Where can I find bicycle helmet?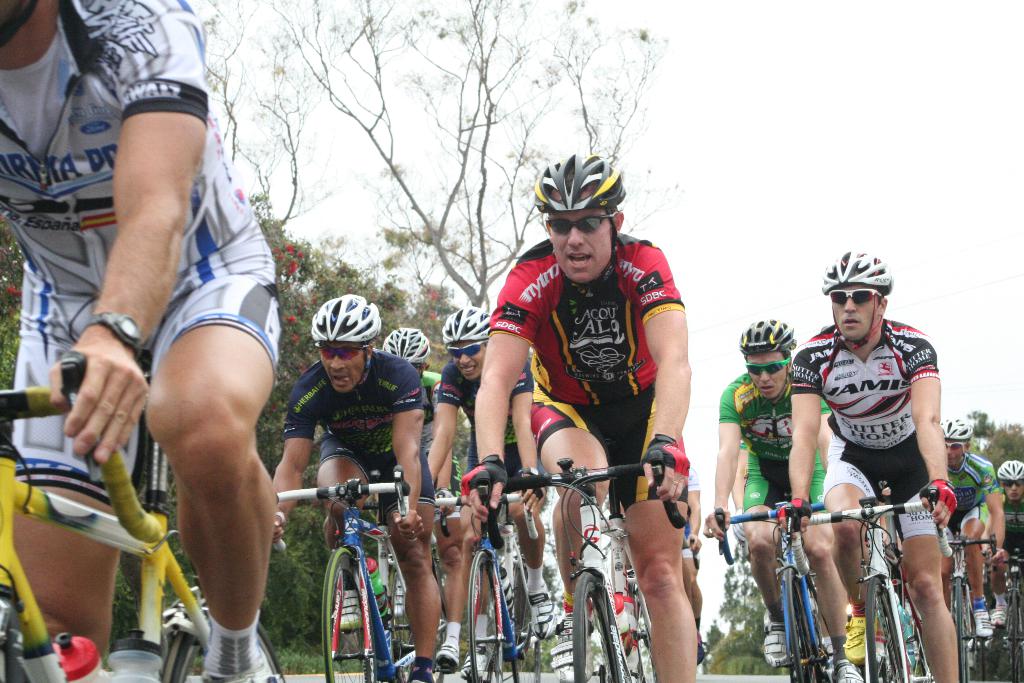
You can find it at [534,159,620,220].
